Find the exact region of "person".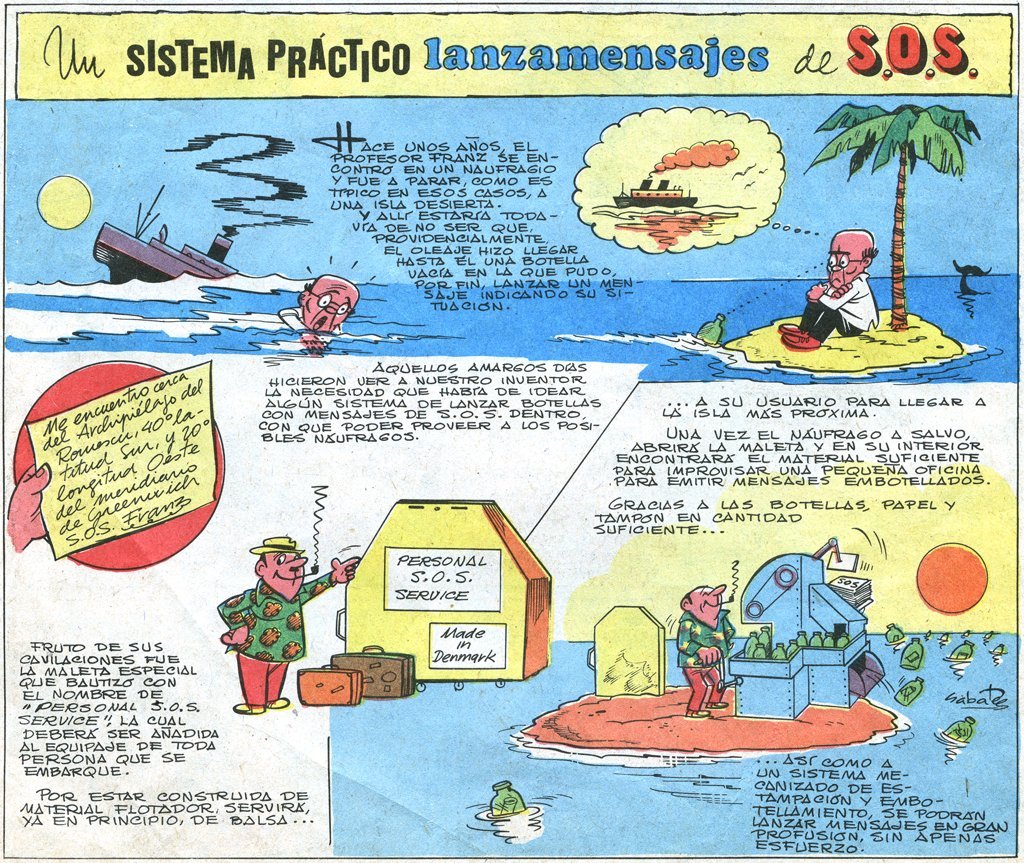
Exact region: rect(215, 537, 362, 714).
